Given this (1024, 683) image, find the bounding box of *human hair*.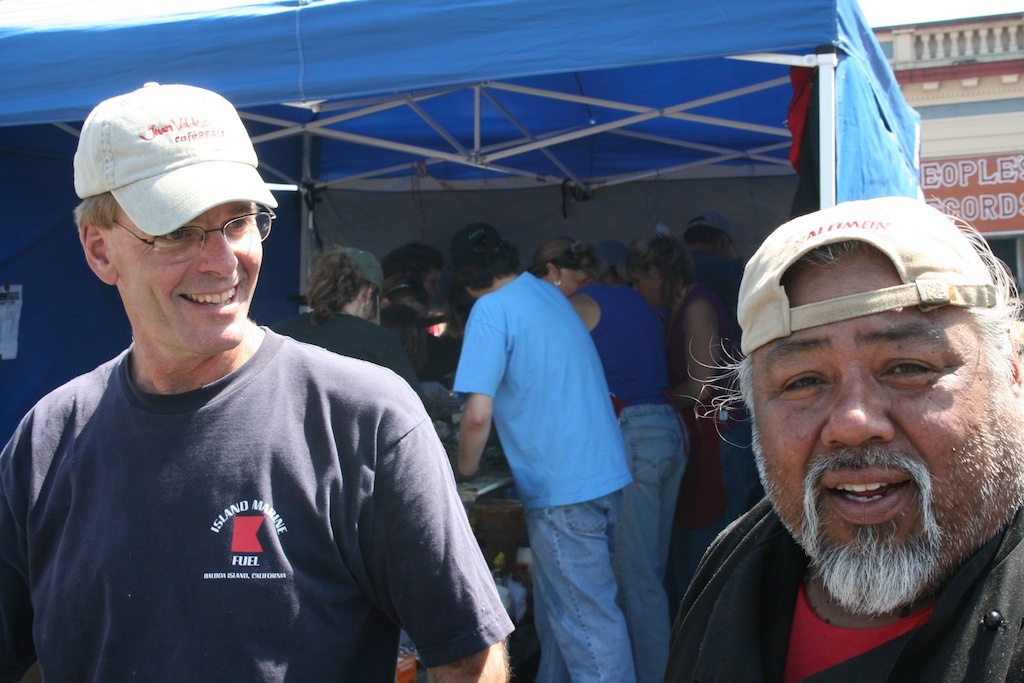
select_region(297, 241, 363, 329).
